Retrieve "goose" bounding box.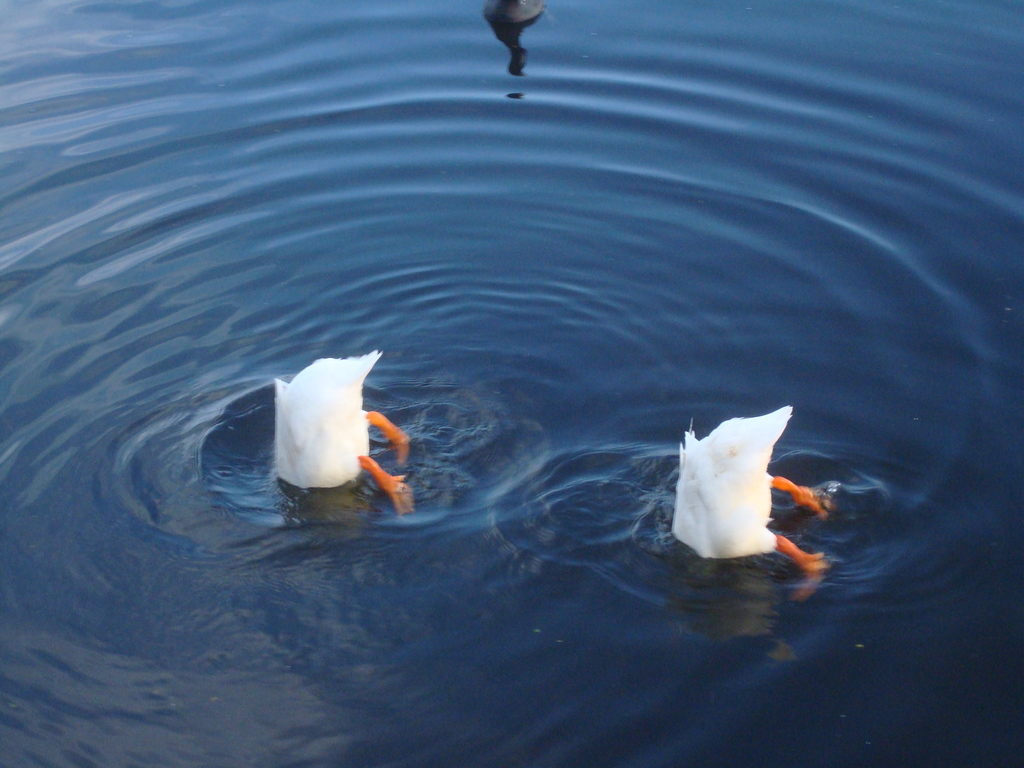
Bounding box: box(277, 349, 408, 519).
